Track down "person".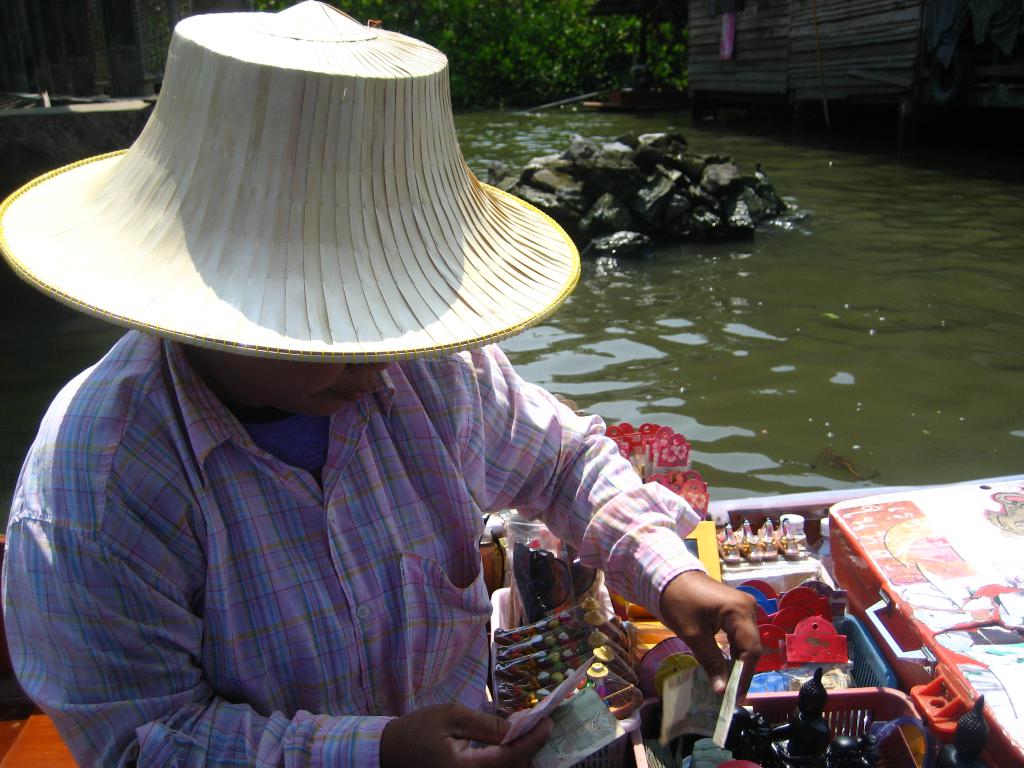
Tracked to l=8, t=0, r=763, b=767.
